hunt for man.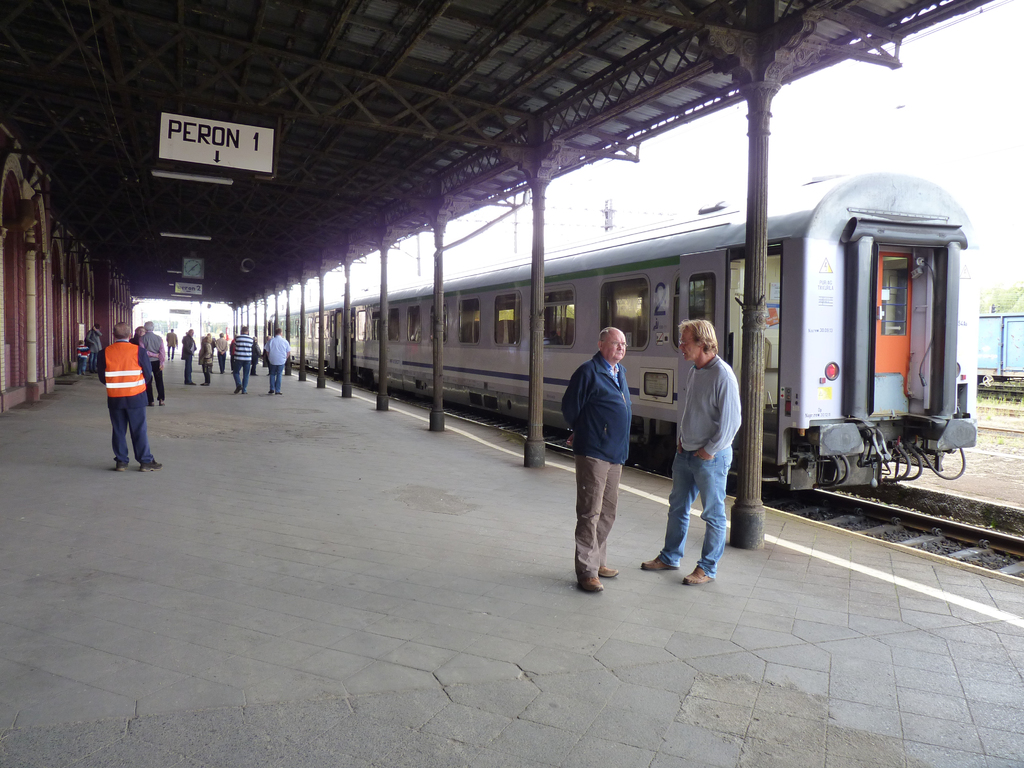
Hunted down at region(639, 321, 740, 586).
